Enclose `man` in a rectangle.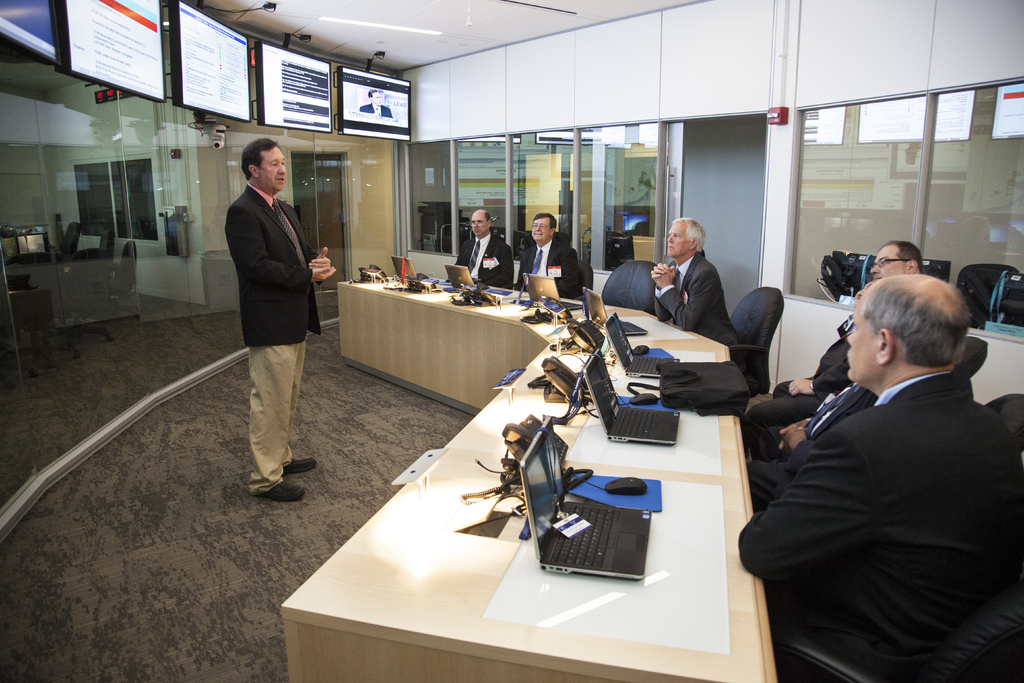
region(518, 212, 582, 304).
